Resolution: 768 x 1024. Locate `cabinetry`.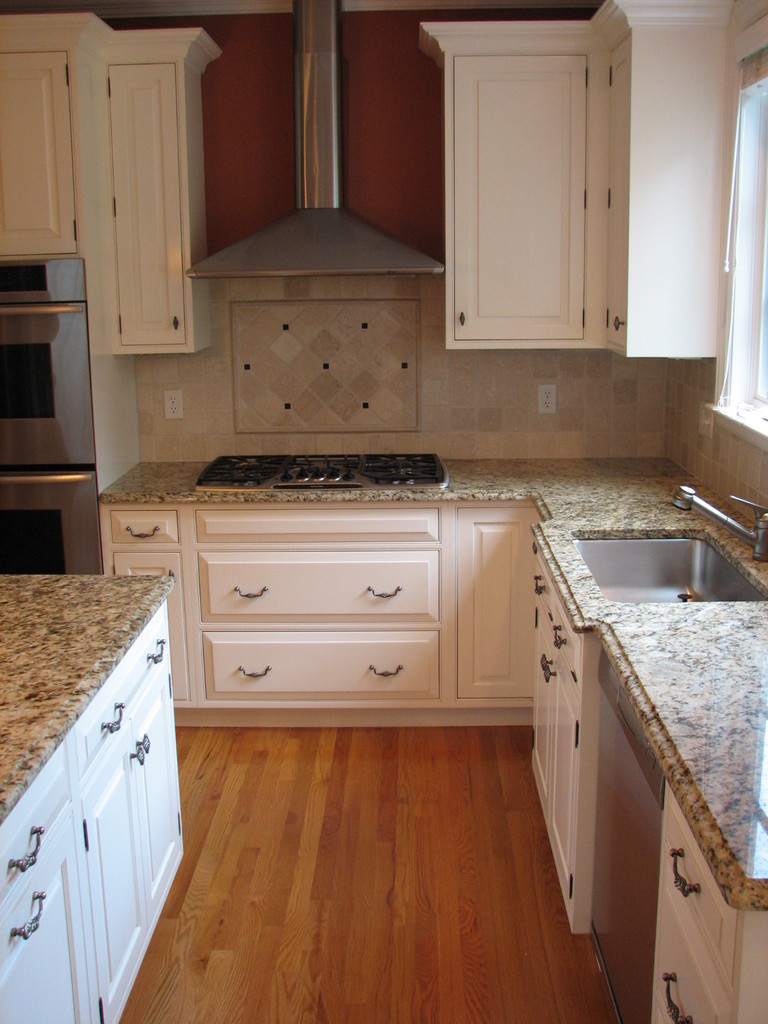
(412,1,660,418).
